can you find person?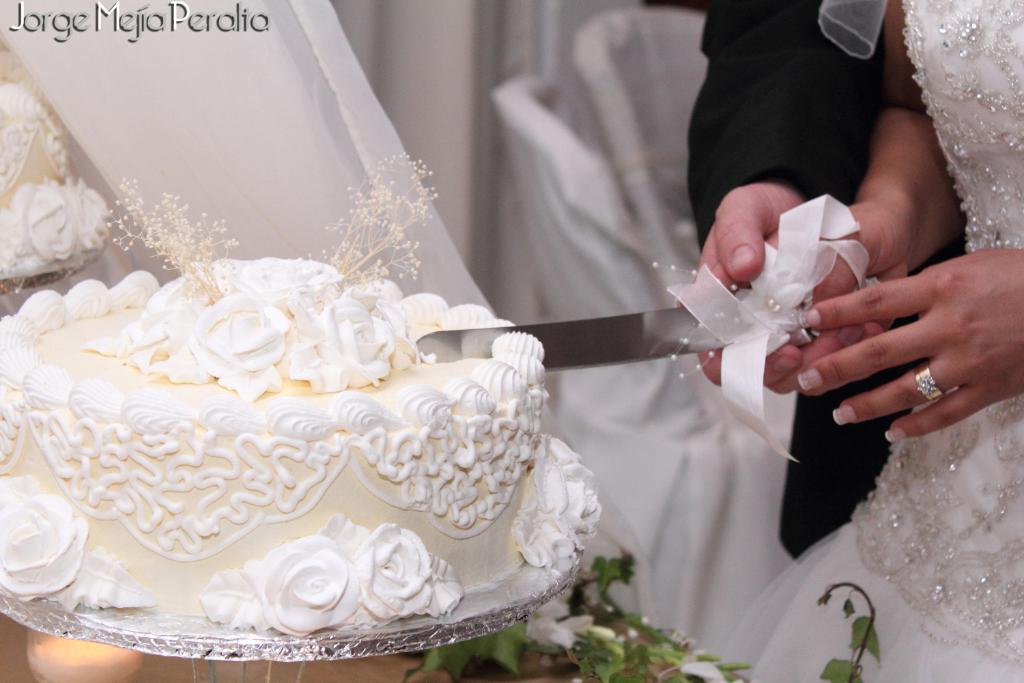
Yes, bounding box: detection(691, 0, 959, 635).
